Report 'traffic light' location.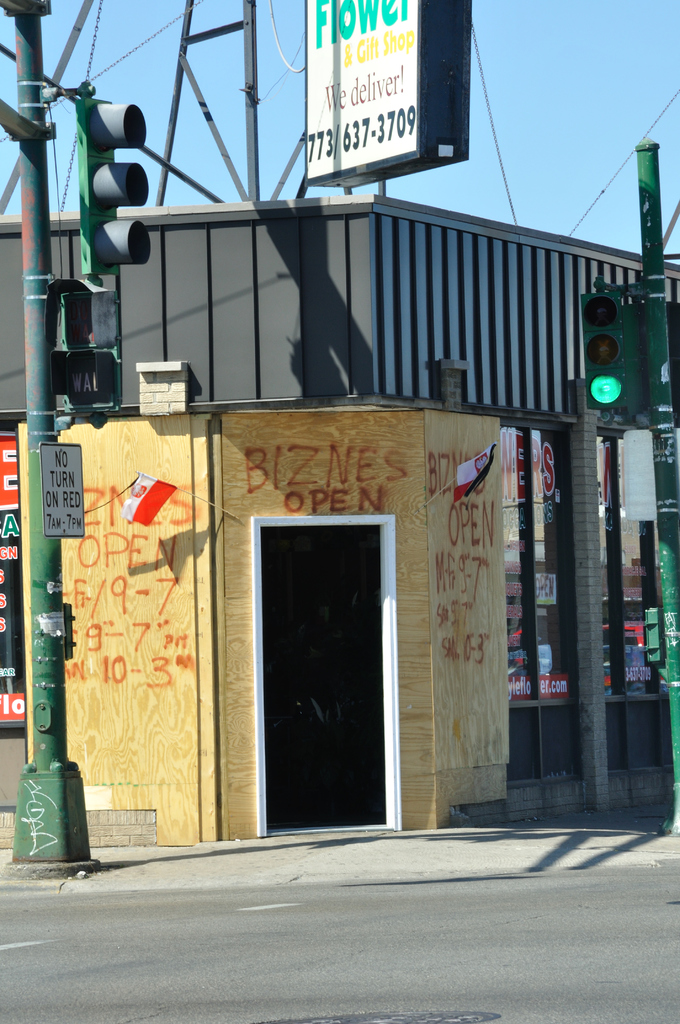
Report: <region>60, 286, 116, 348</region>.
